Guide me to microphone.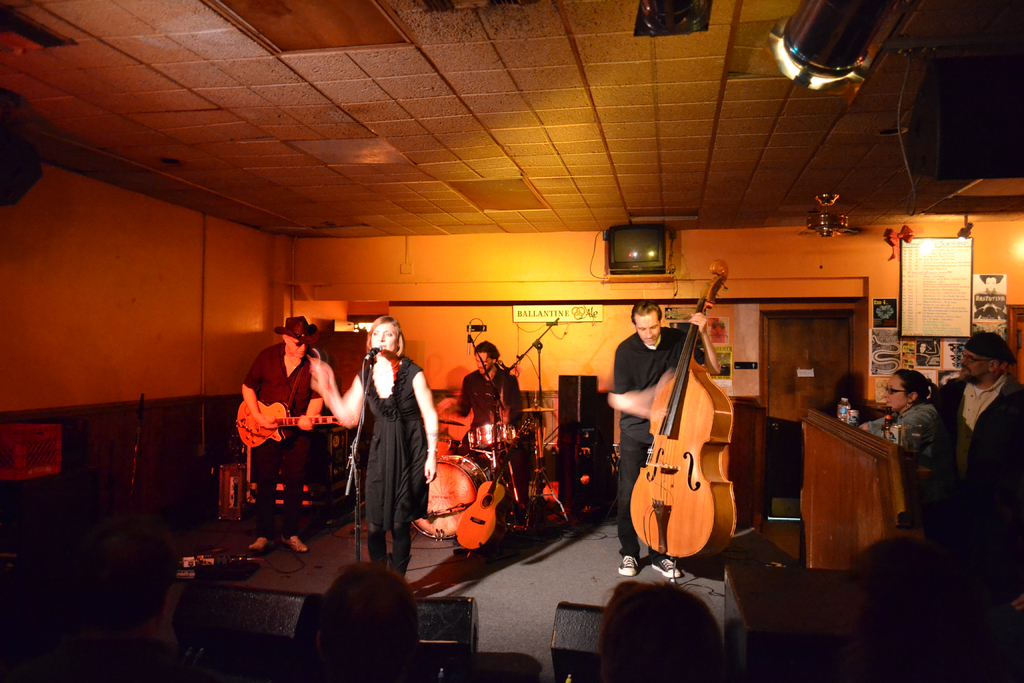
Guidance: 369 342 380 357.
